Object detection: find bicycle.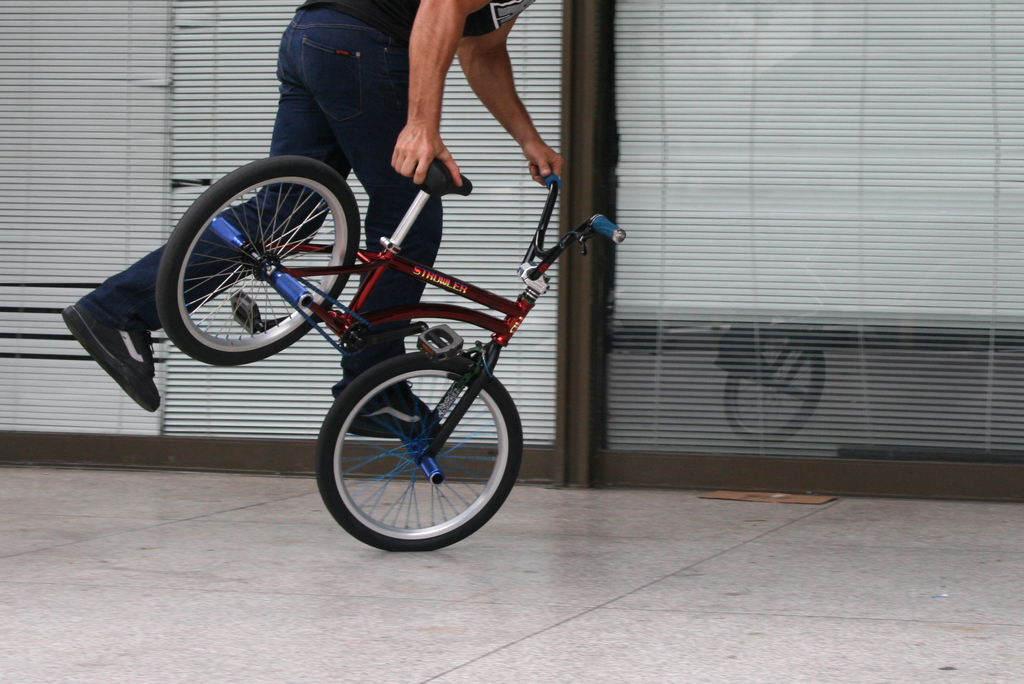
crop(150, 150, 629, 556).
